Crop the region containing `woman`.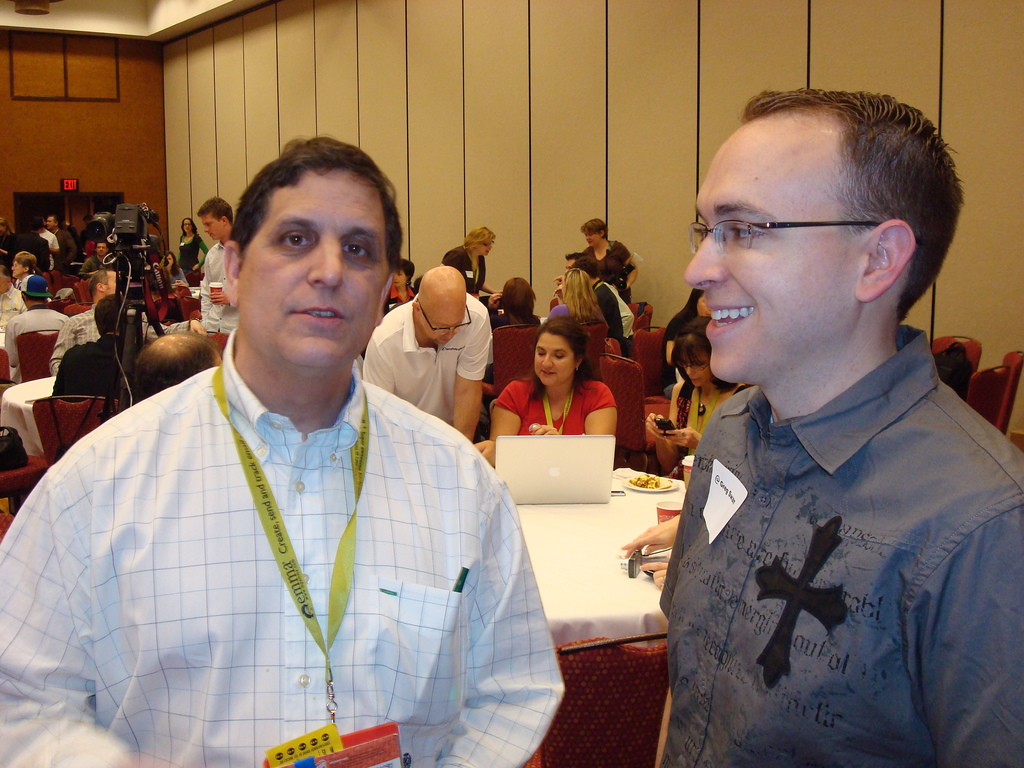
Crop region: 486,316,635,456.
